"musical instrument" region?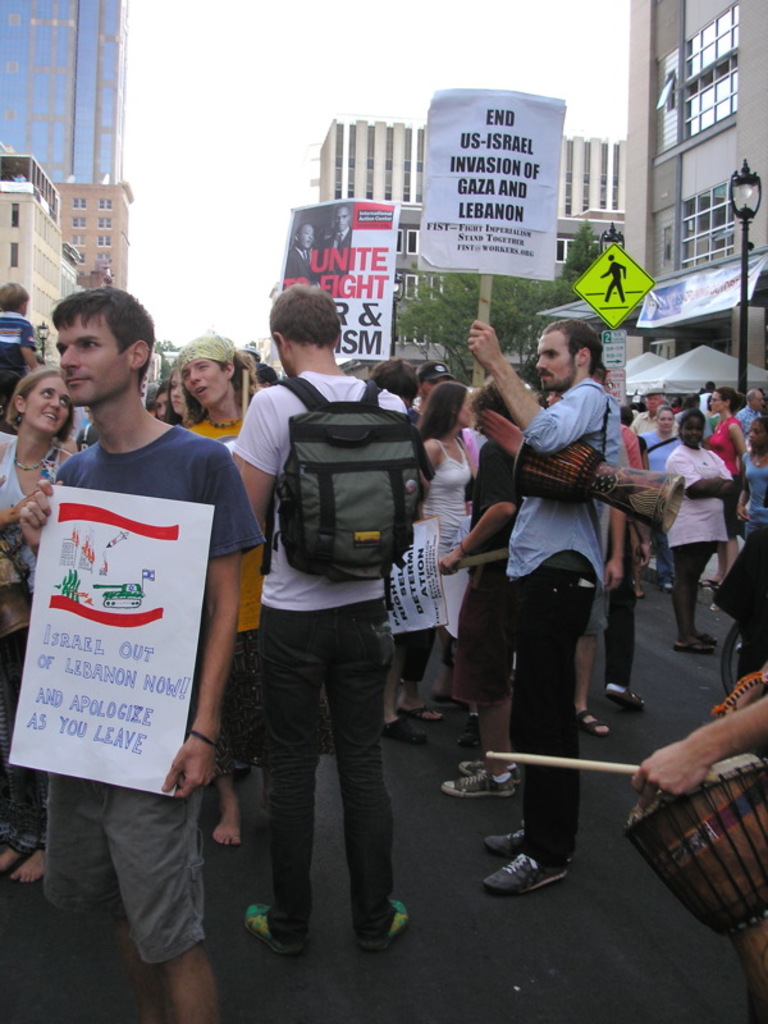
l=511, t=426, r=695, b=534
